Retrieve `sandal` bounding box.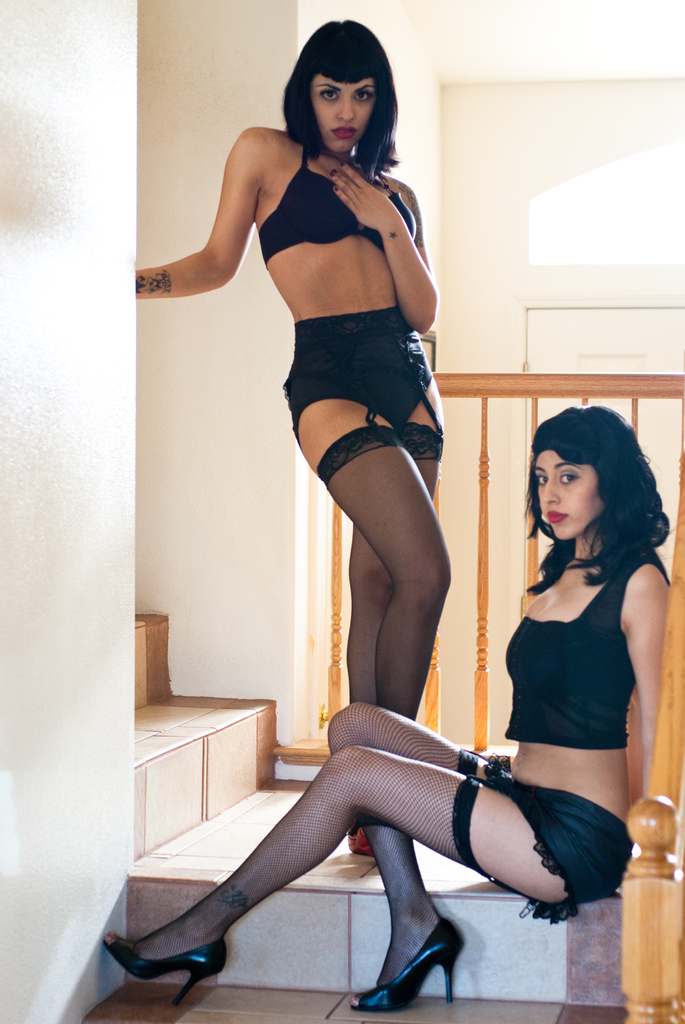
Bounding box: bbox(331, 910, 466, 1005).
